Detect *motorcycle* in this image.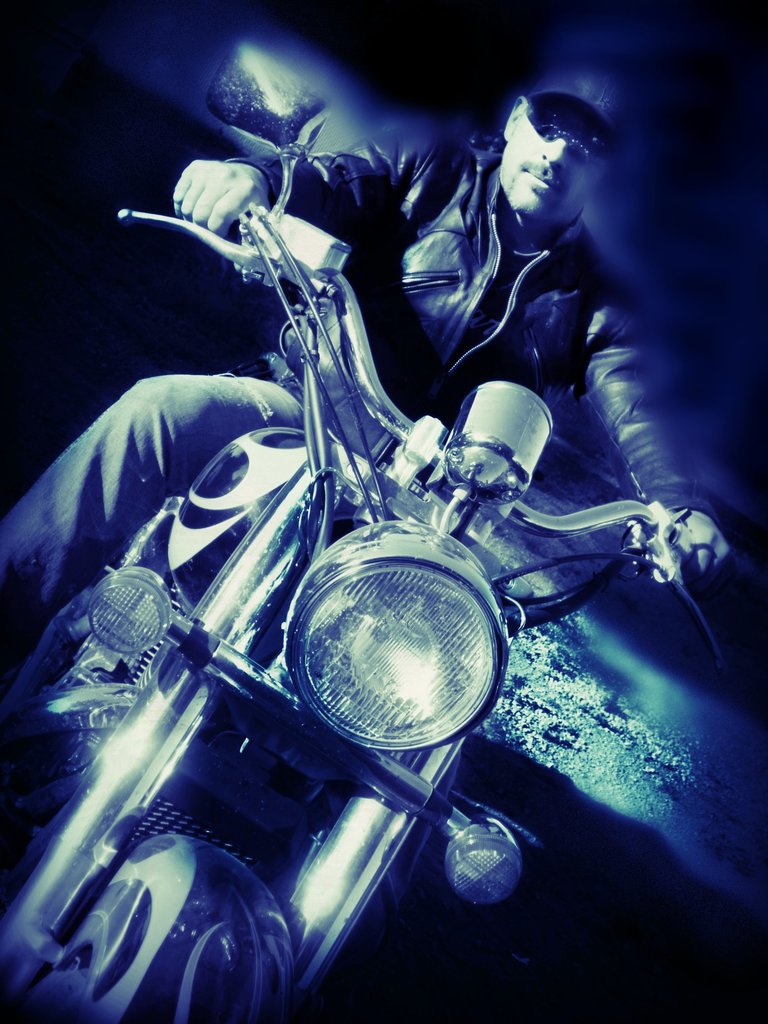
Detection: left=0, top=38, right=767, bottom=1023.
